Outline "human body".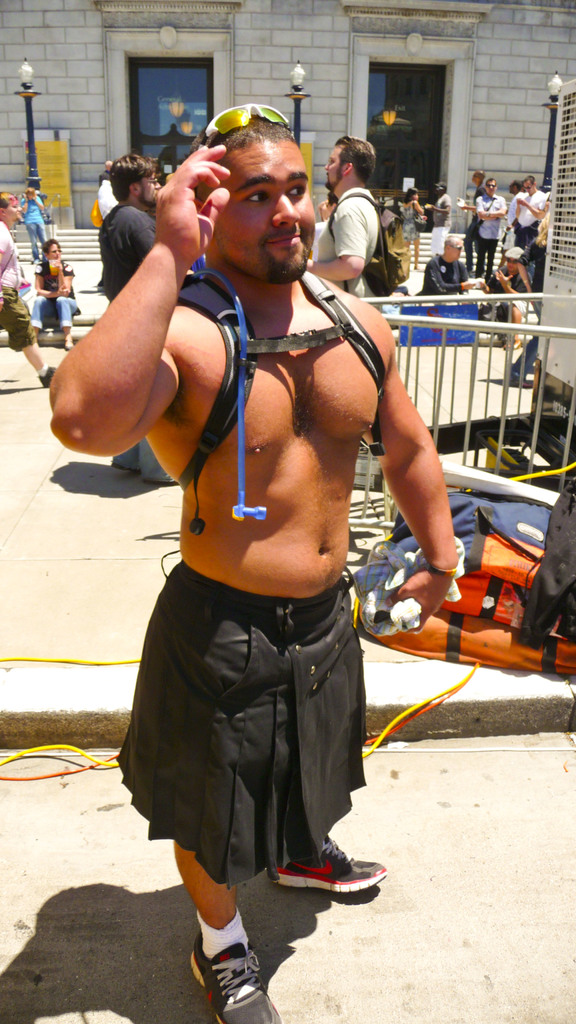
Outline: (469,181,508,276).
